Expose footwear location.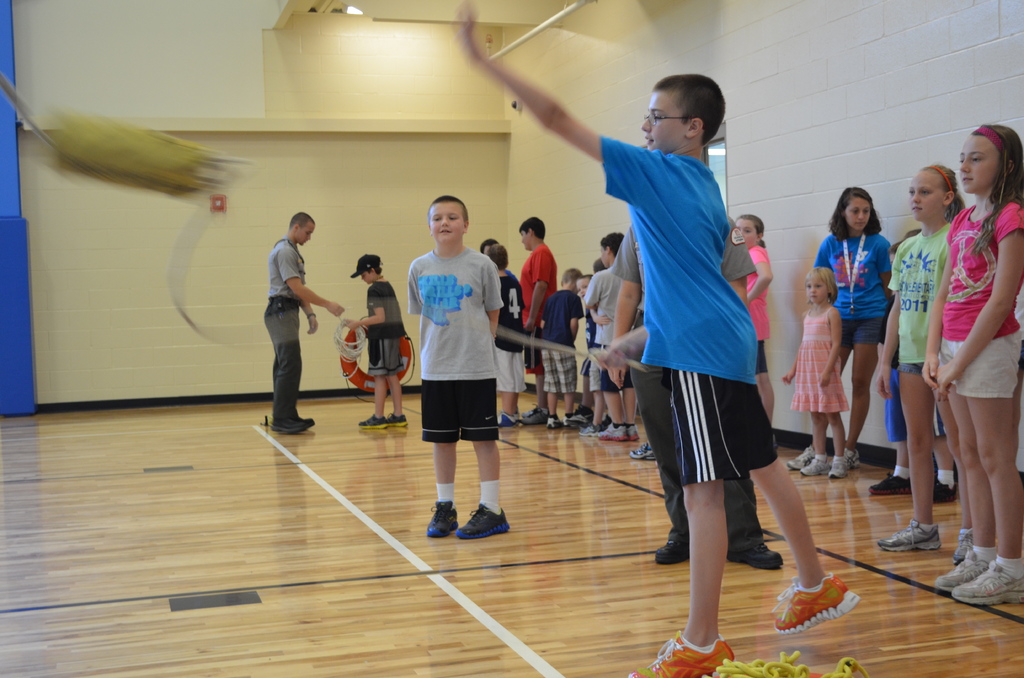
Exposed at bbox(932, 553, 986, 588).
